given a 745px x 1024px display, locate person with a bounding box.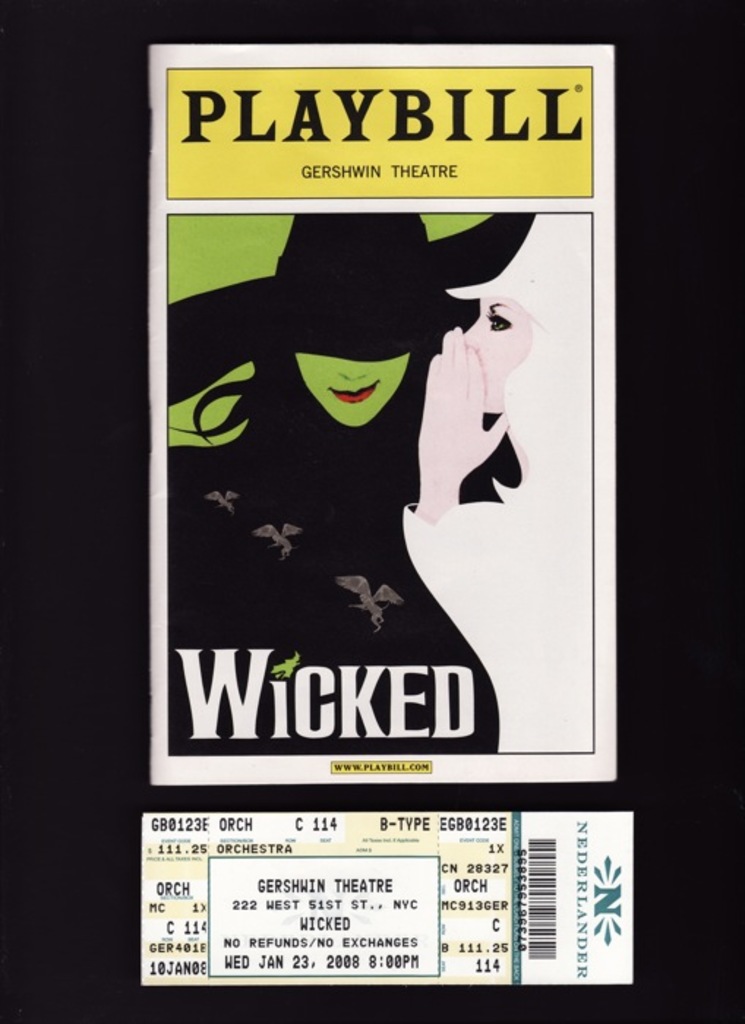
Located: bbox=(190, 195, 523, 750).
